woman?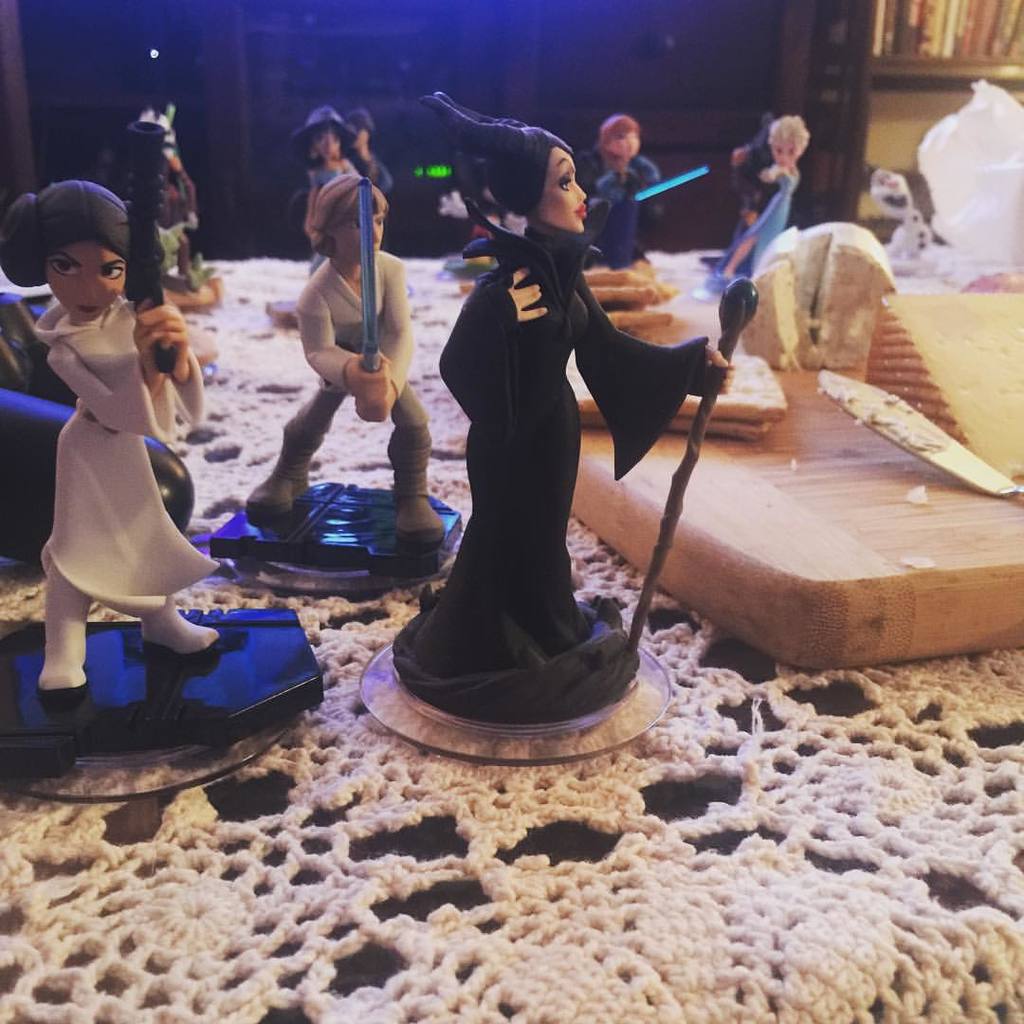
region(713, 115, 803, 283)
